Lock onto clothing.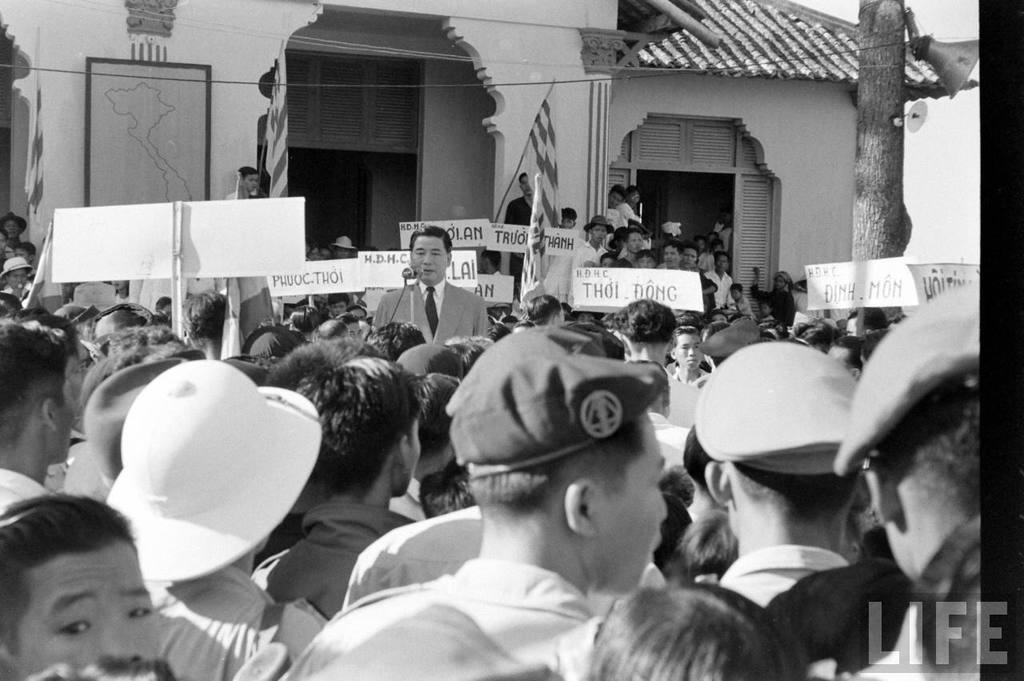
Locked: bbox=(141, 565, 326, 680).
